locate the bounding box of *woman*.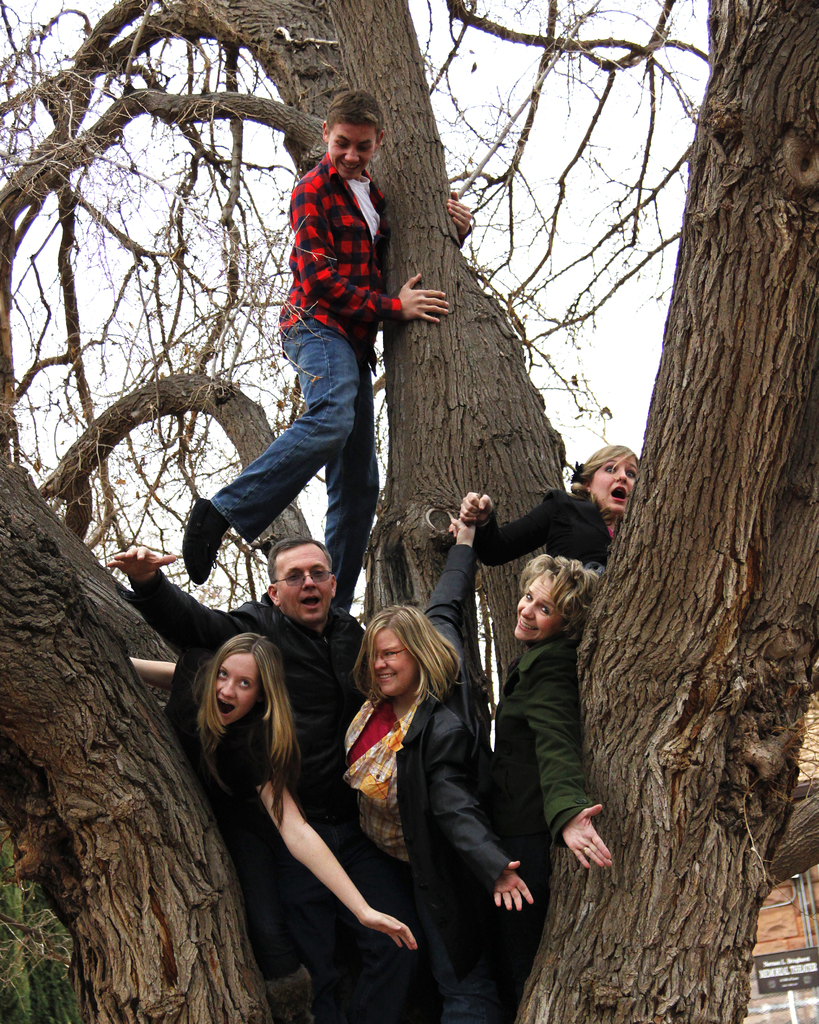
Bounding box: (131,632,425,991).
